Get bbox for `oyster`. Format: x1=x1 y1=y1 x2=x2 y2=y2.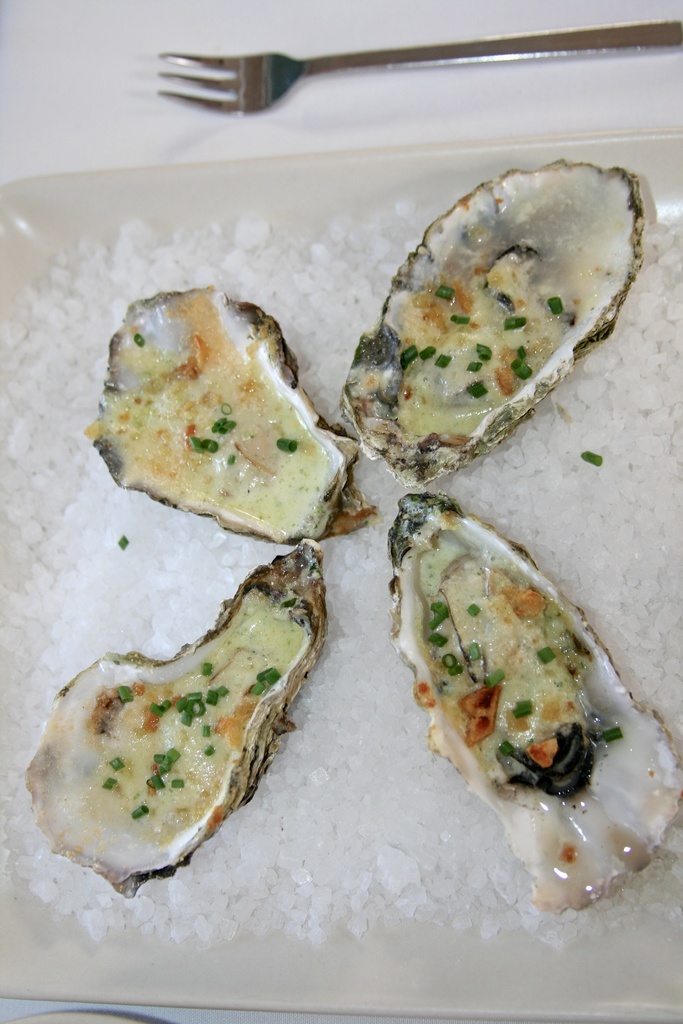
x1=78 y1=293 x2=363 y2=550.
